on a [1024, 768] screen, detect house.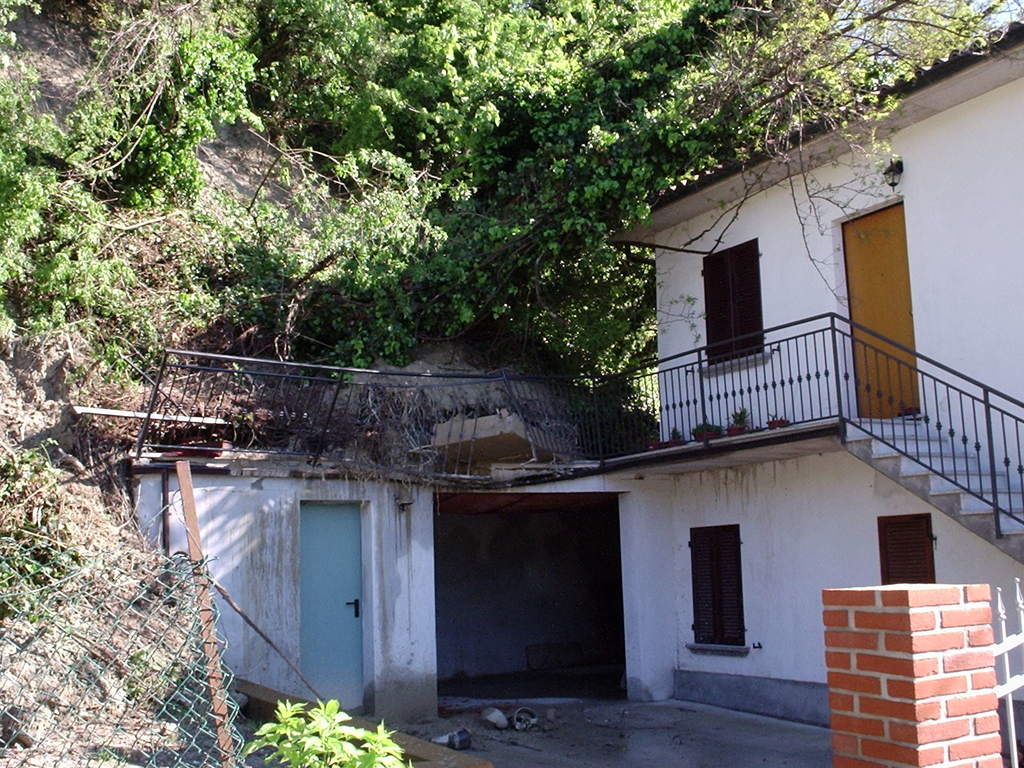
bbox(77, 23, 1023, 767).
